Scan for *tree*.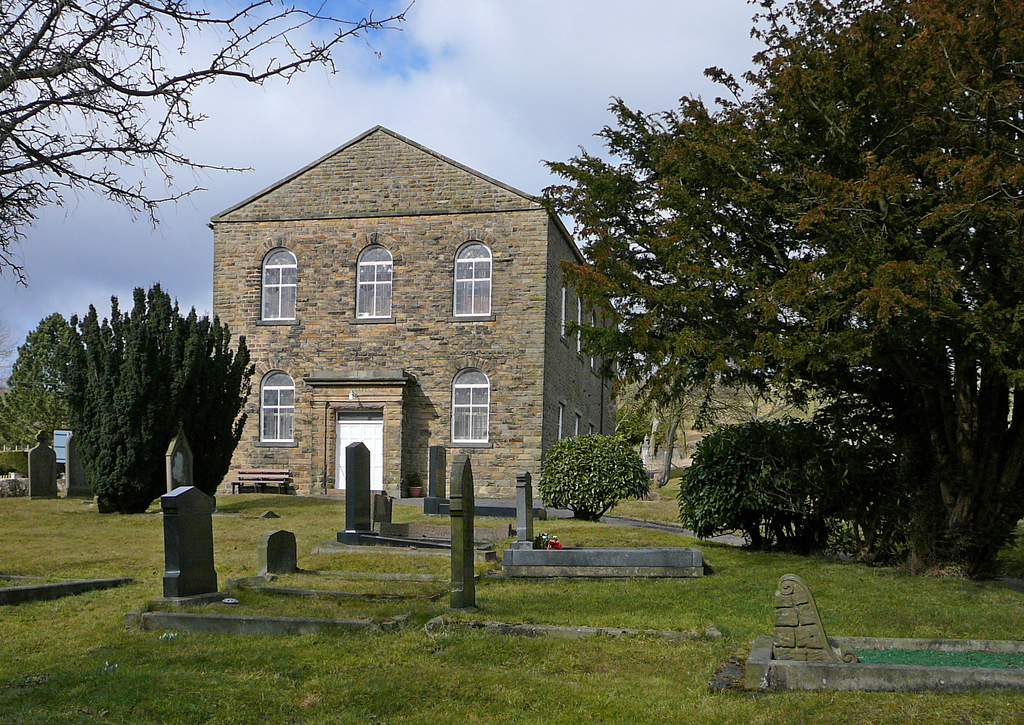
Scan result: box=[97, 395, 152, 512].
